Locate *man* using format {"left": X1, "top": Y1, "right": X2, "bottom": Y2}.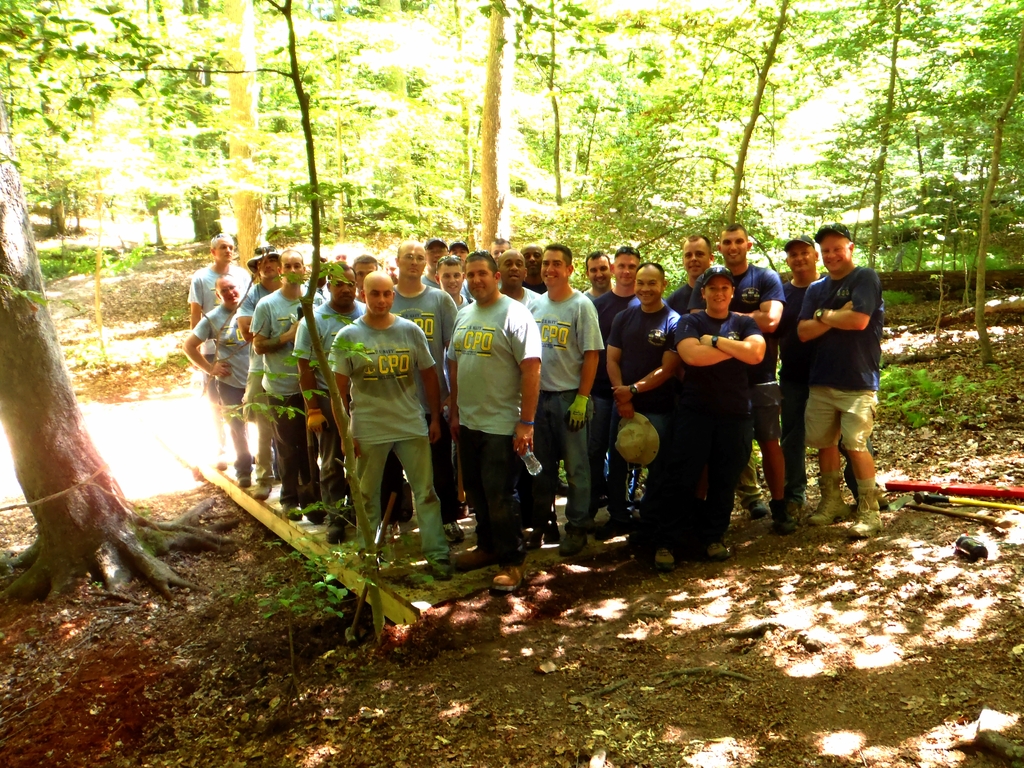
{"left": 582, "top": 242, "right": 627, "bottom": 525}.
